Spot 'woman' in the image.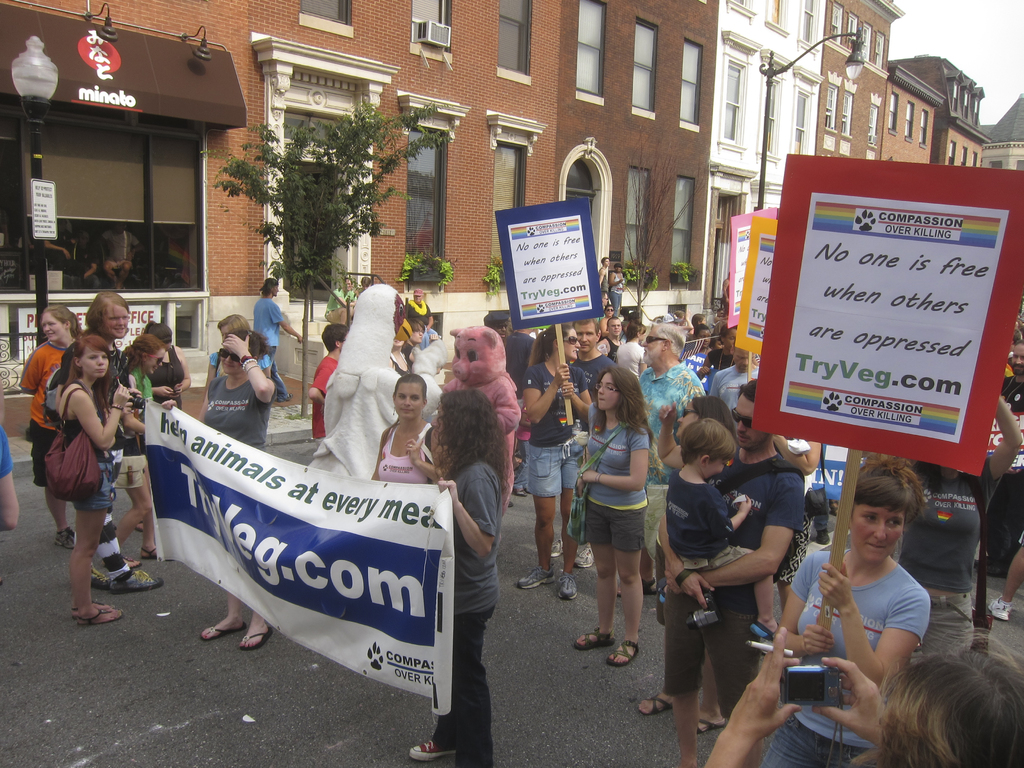
'woman' found at 891,392,1023,657.
